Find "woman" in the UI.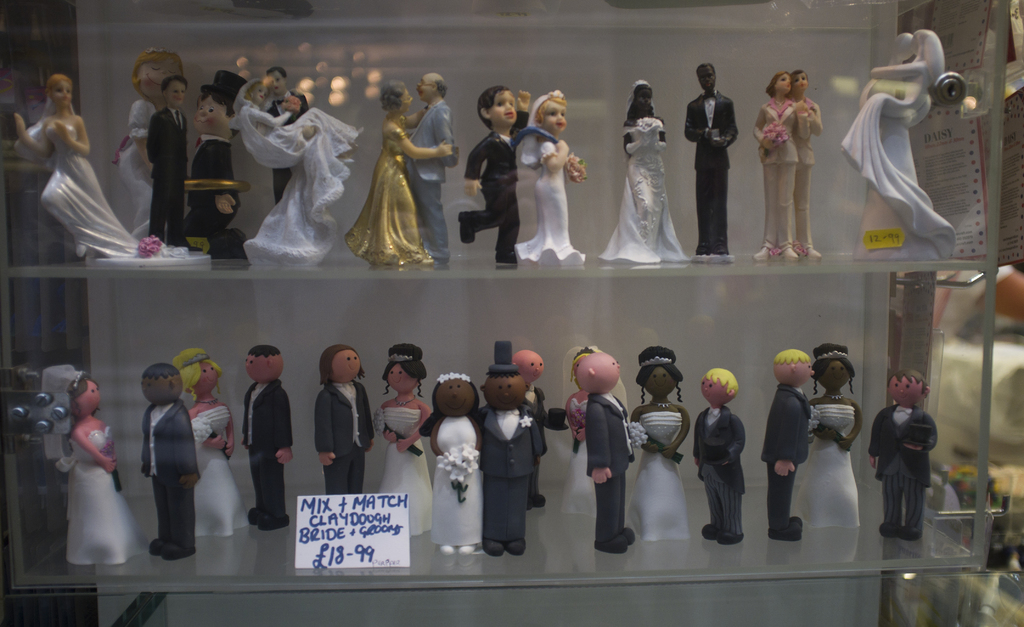
UI element at detection(15, 76, 136, 259).
